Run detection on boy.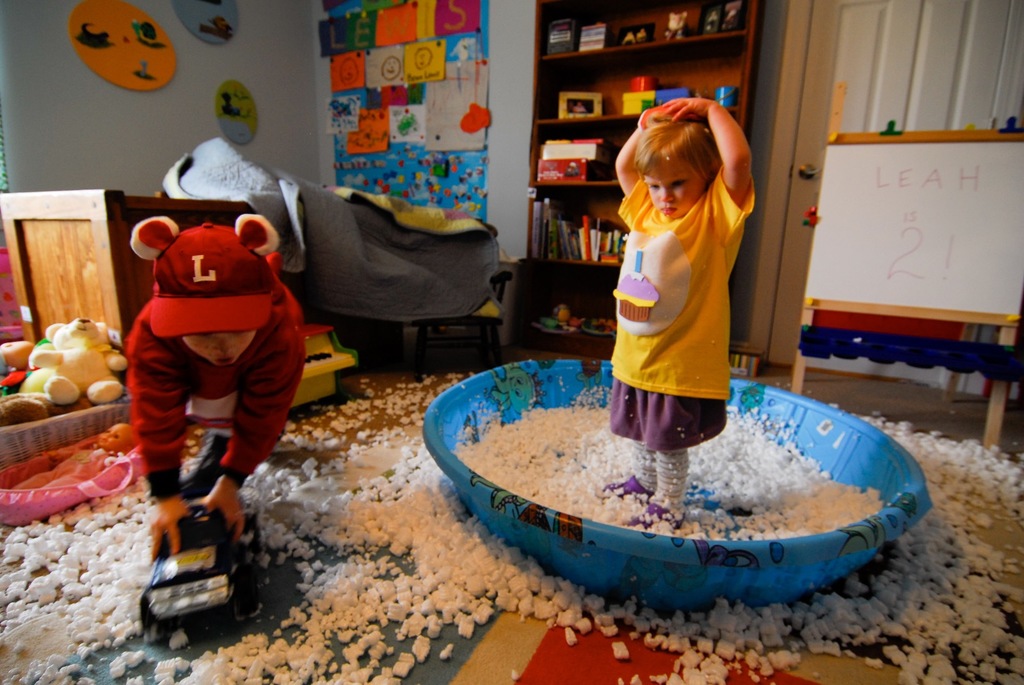
Result: [left=593, top=94, right=755, bottom=532].
